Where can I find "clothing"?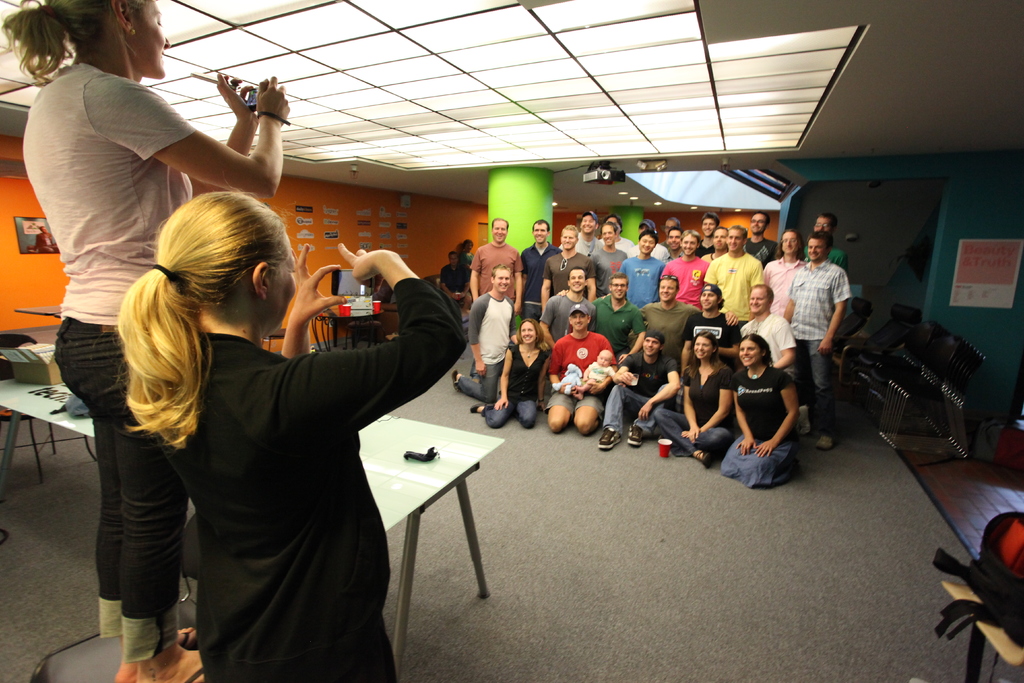
You can find it at box(579, 233, 598, 250).
